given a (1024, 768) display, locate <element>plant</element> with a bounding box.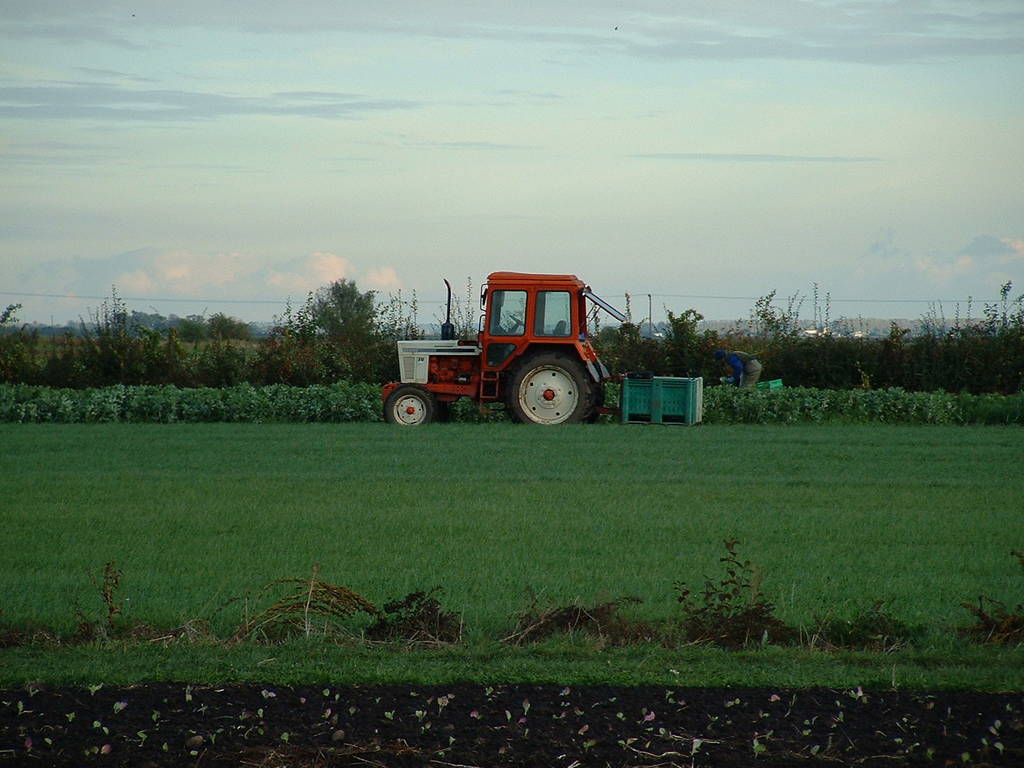
Located: 1008, 705, 1014, 712.
